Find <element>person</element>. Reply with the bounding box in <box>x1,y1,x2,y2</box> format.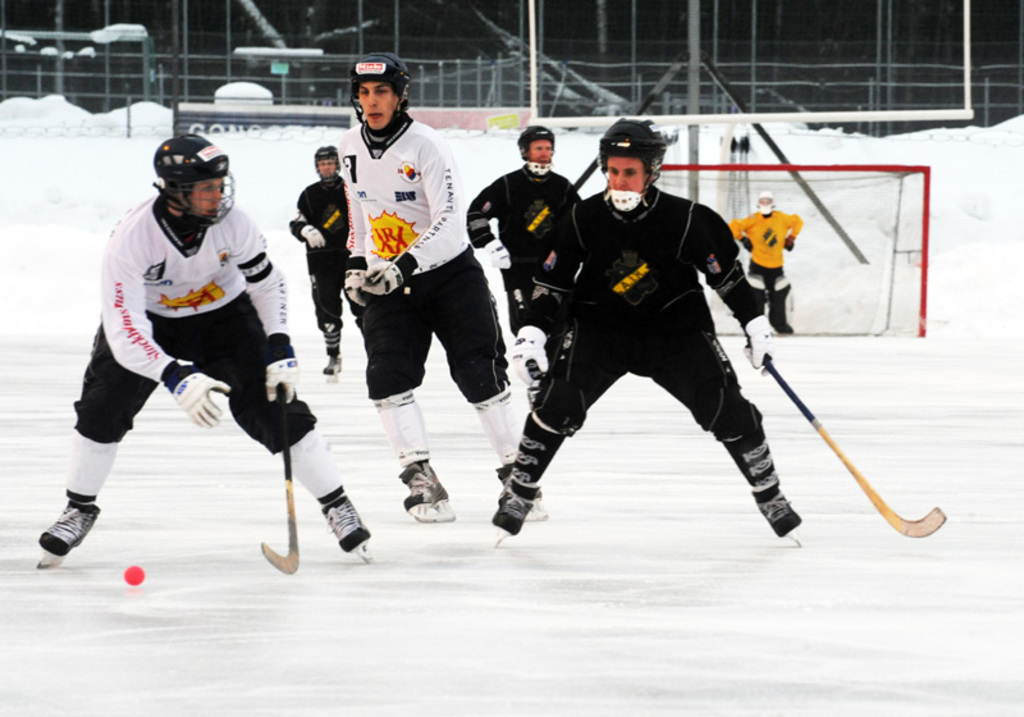
<box>29,128,372,548</box>.
